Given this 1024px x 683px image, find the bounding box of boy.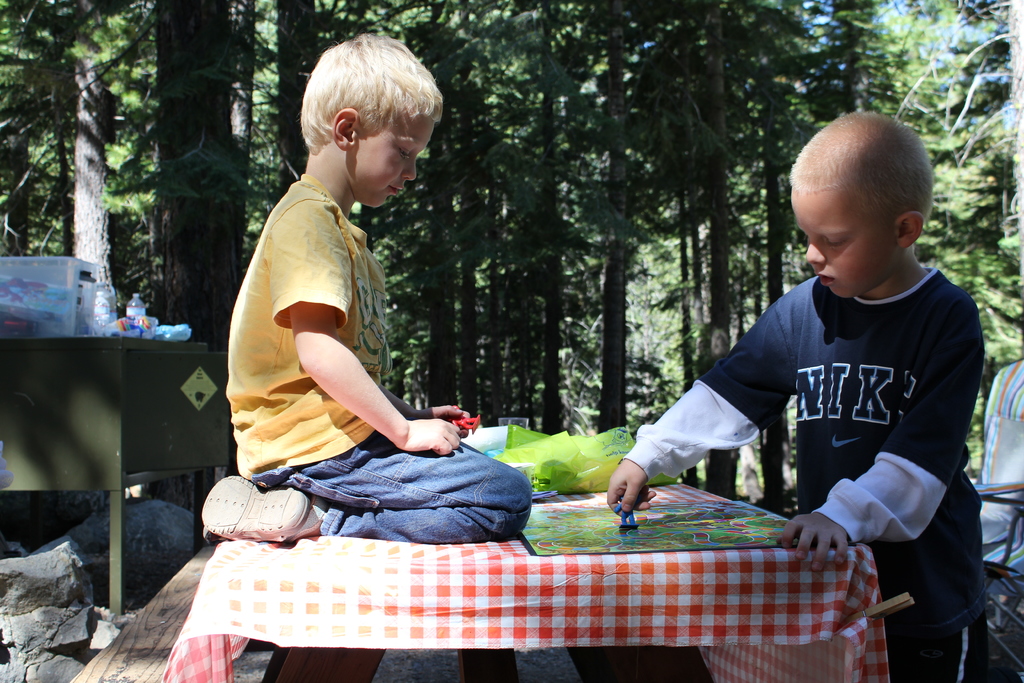
(left=194, top=26, right=532, bottom=544).
